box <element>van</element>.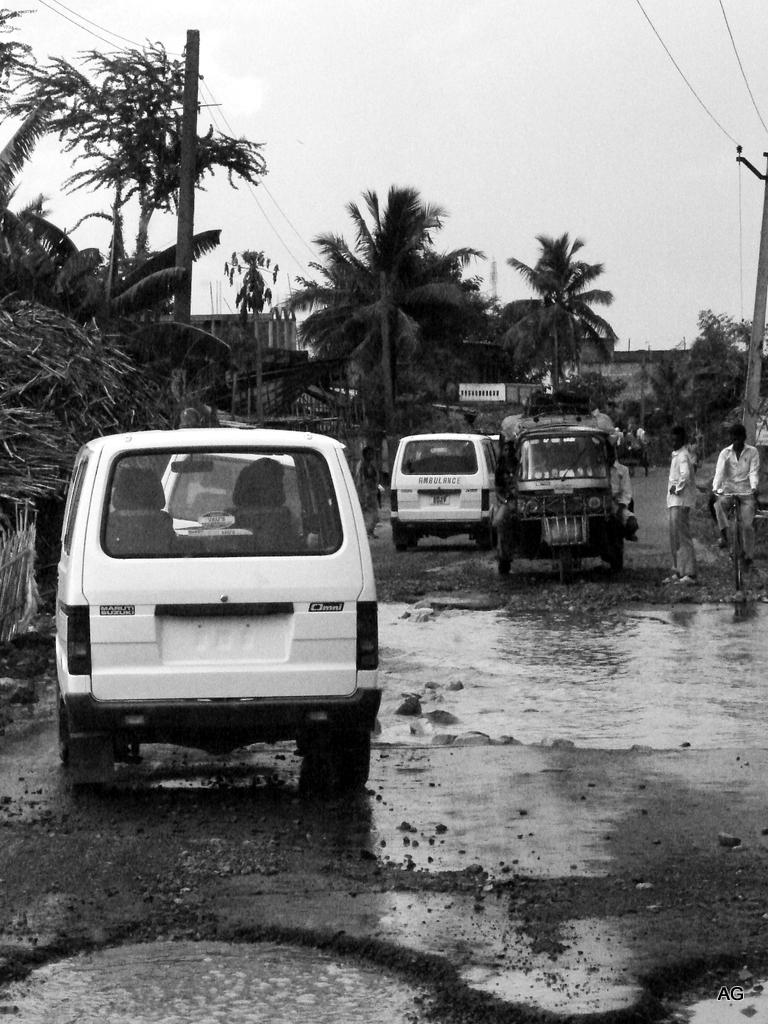
locate(55, 420, 385, 801).
